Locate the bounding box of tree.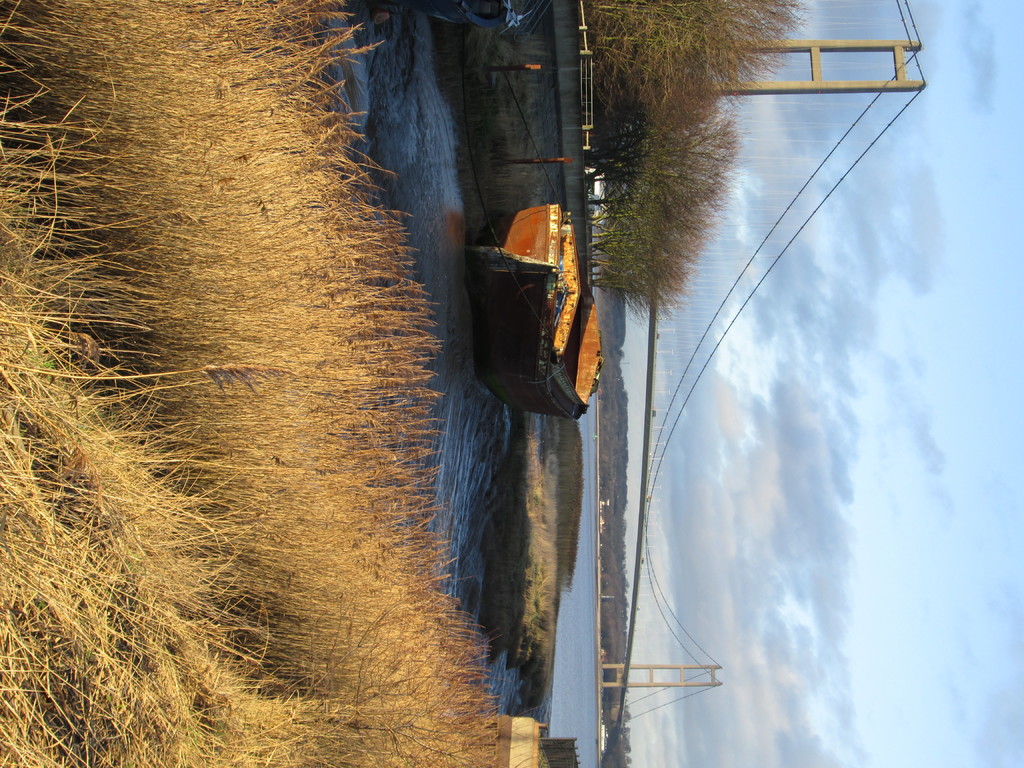
Bounding box: select_region(578, 0, 819, 315).
